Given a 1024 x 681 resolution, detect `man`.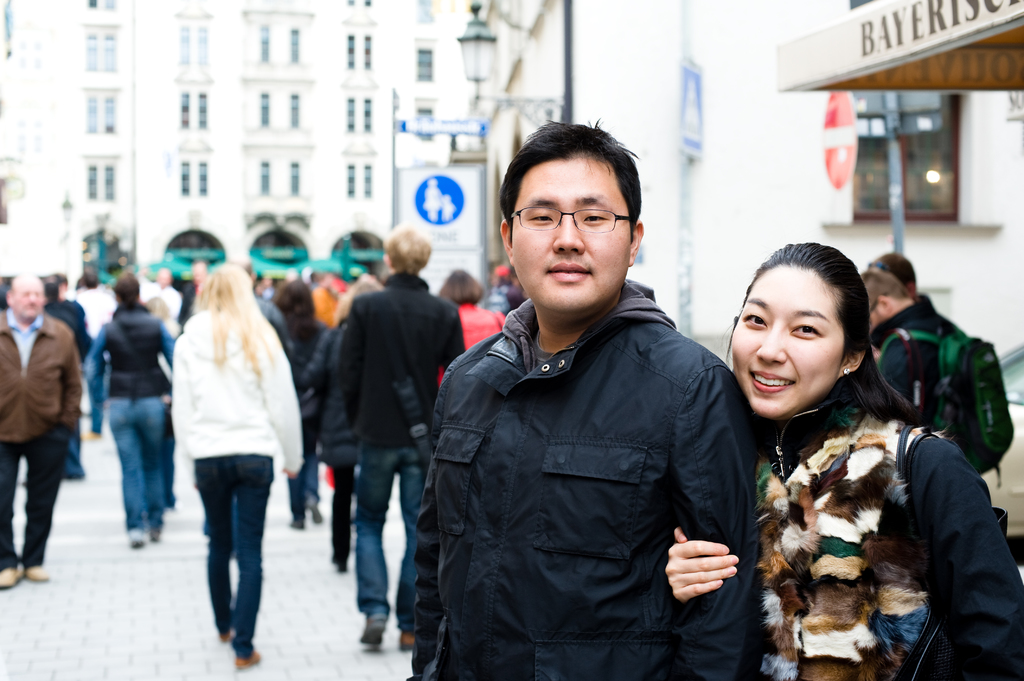
0 267 90 591.
